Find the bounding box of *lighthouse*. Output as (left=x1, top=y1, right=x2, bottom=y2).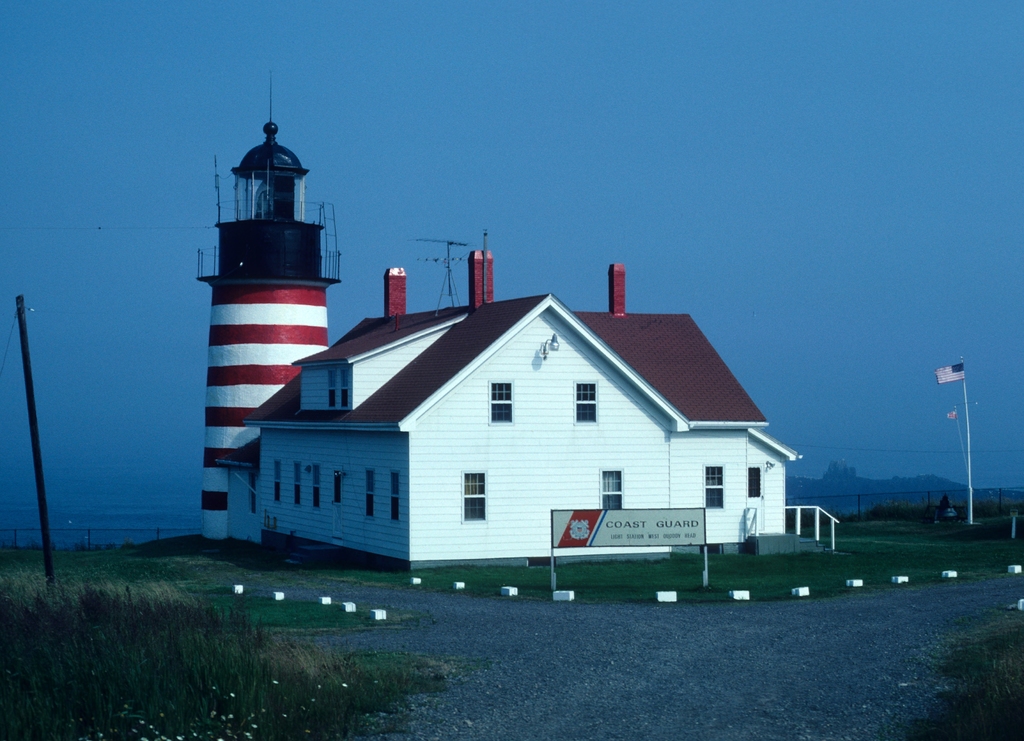
(left=194, top=75, right=339, bottom=541).
